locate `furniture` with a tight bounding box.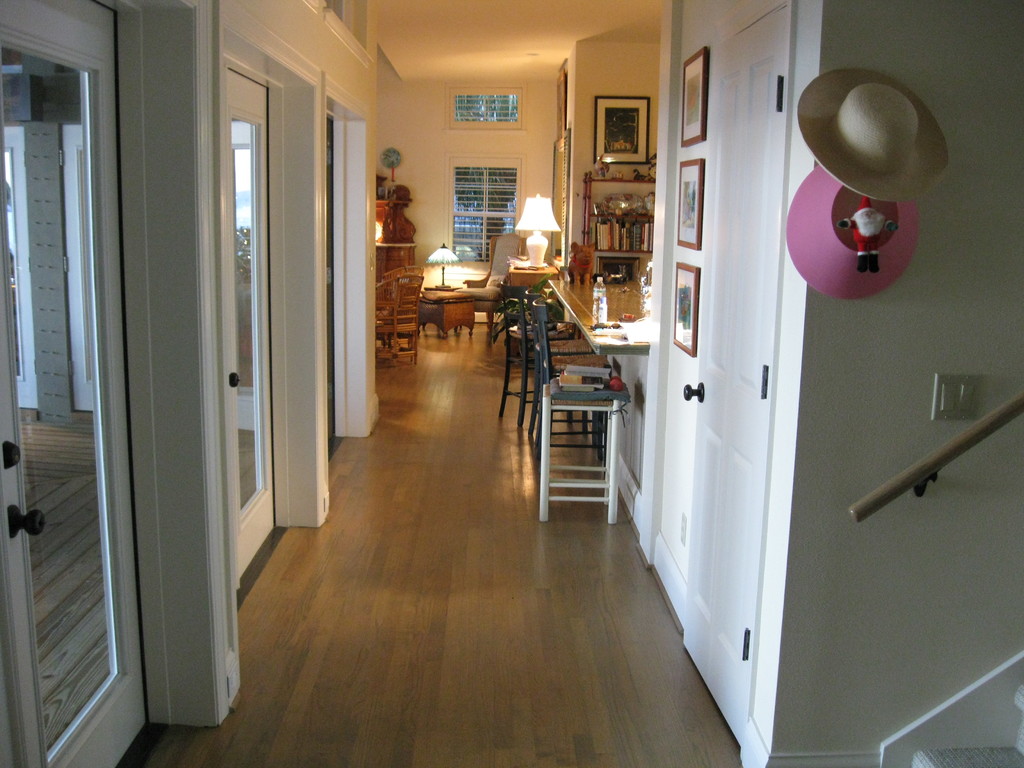
<box>375,262,424,283</box>.
